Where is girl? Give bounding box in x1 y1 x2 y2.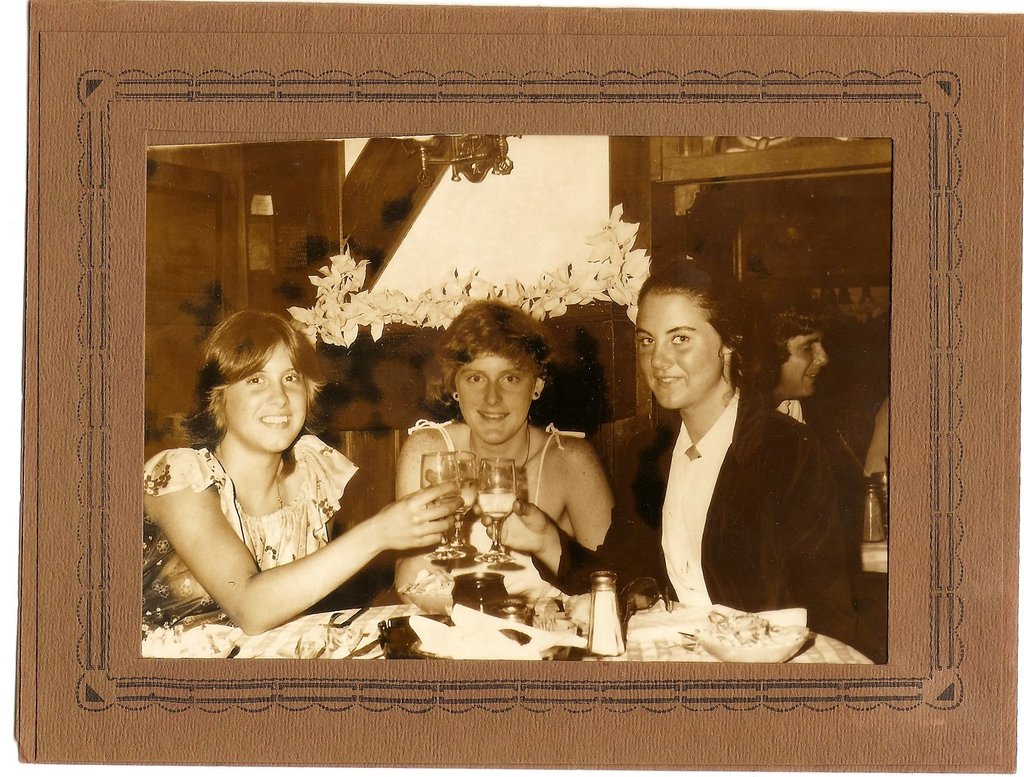
388 301 617 671.
